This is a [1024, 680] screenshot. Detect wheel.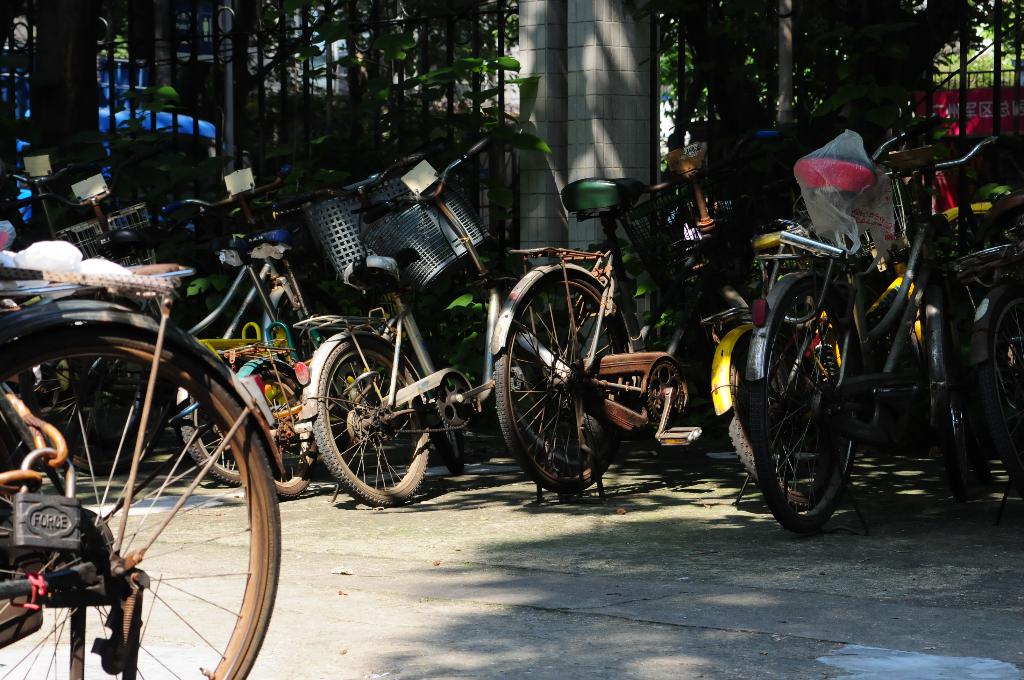
(721,331,859,510).
